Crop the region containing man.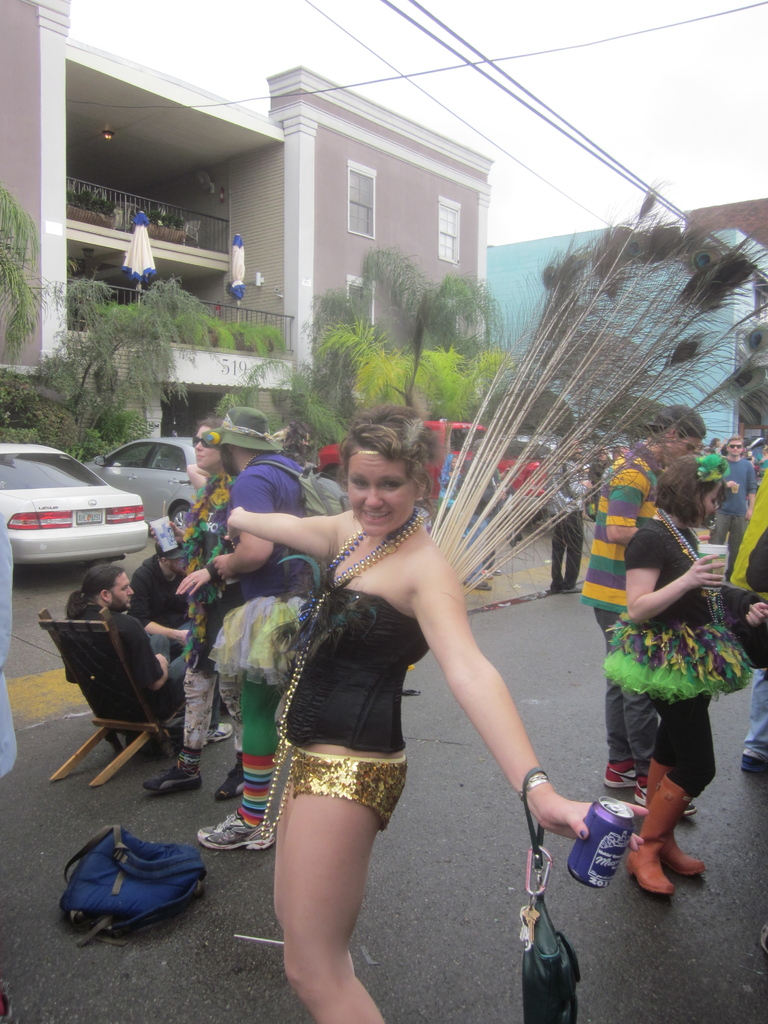
Crop region: select_region(545, 419, 591, 598).
